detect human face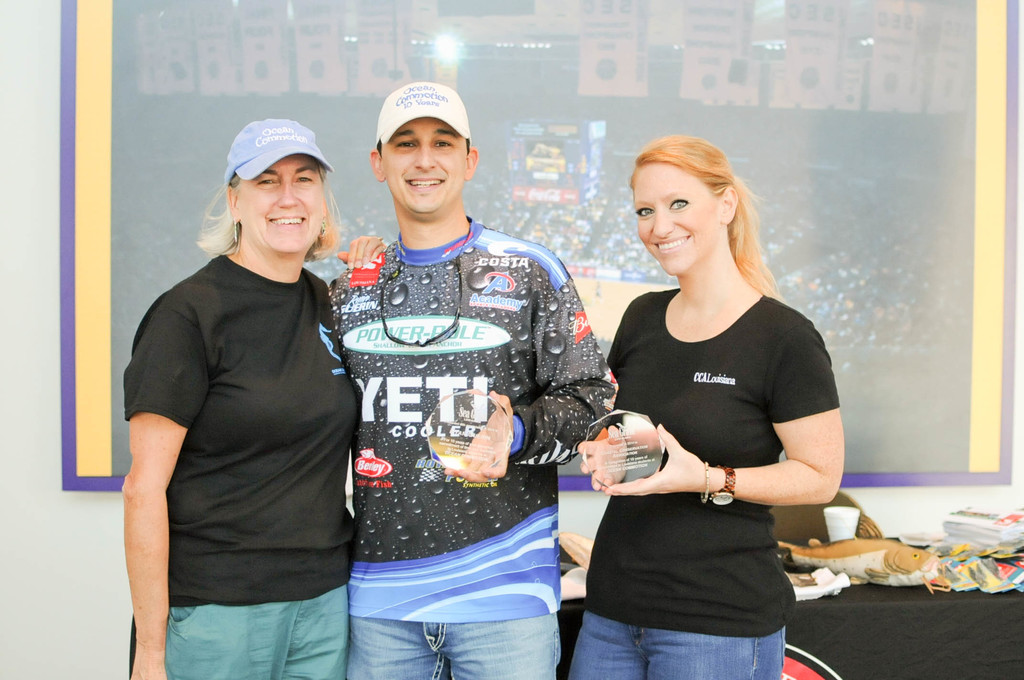
(239, 150, 325, 255)
